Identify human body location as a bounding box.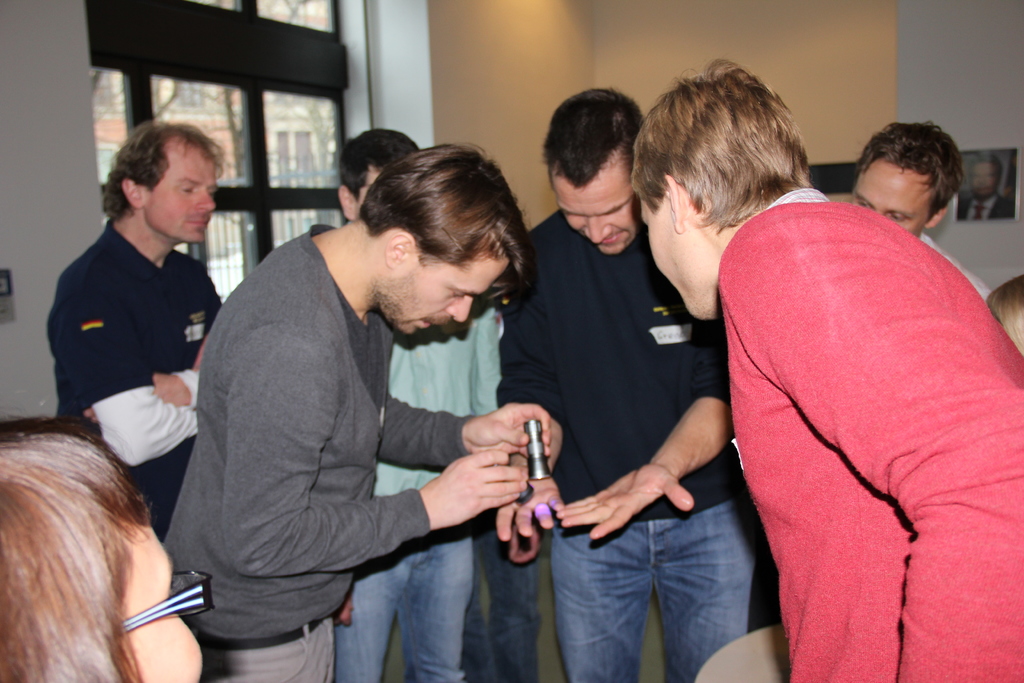
<bbox>686, 76, 1018, 682</bbox>.
